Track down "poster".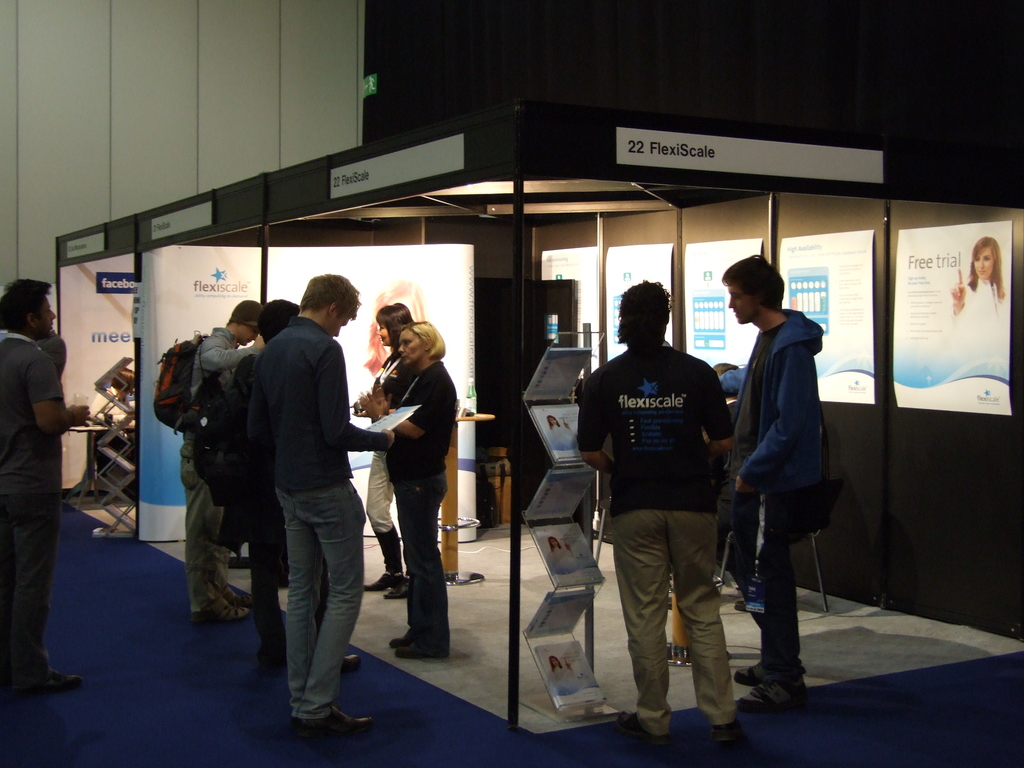
Tracked to [left=682, top=228, right=760, bottom=371].
